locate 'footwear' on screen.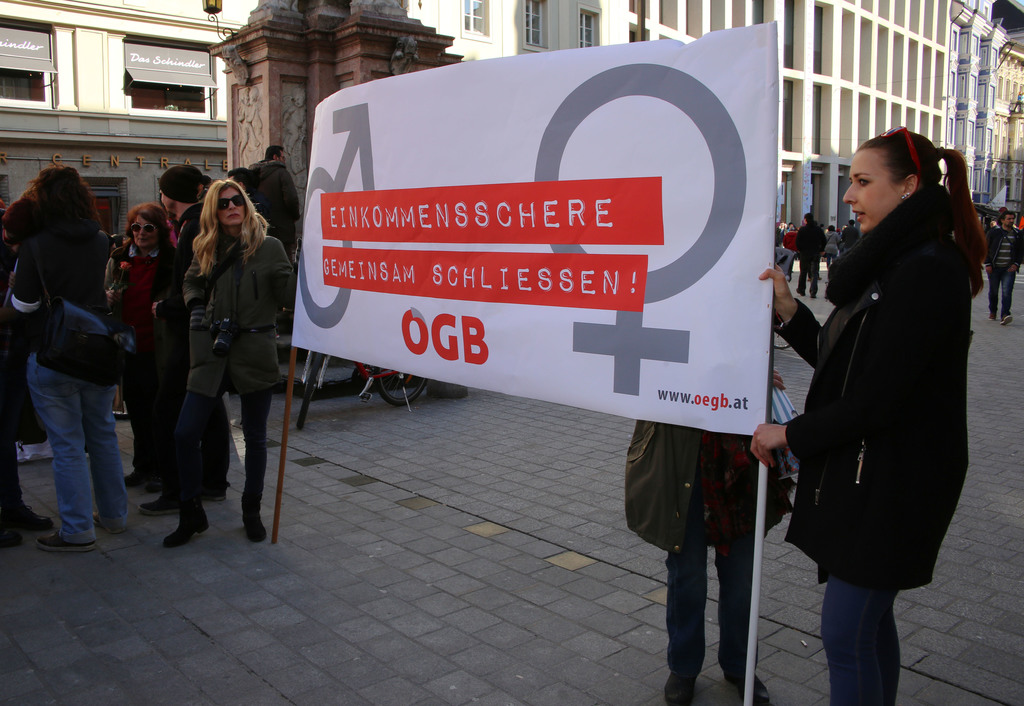
On screen at x1=139 y1=495 x2=180 y2=515.
